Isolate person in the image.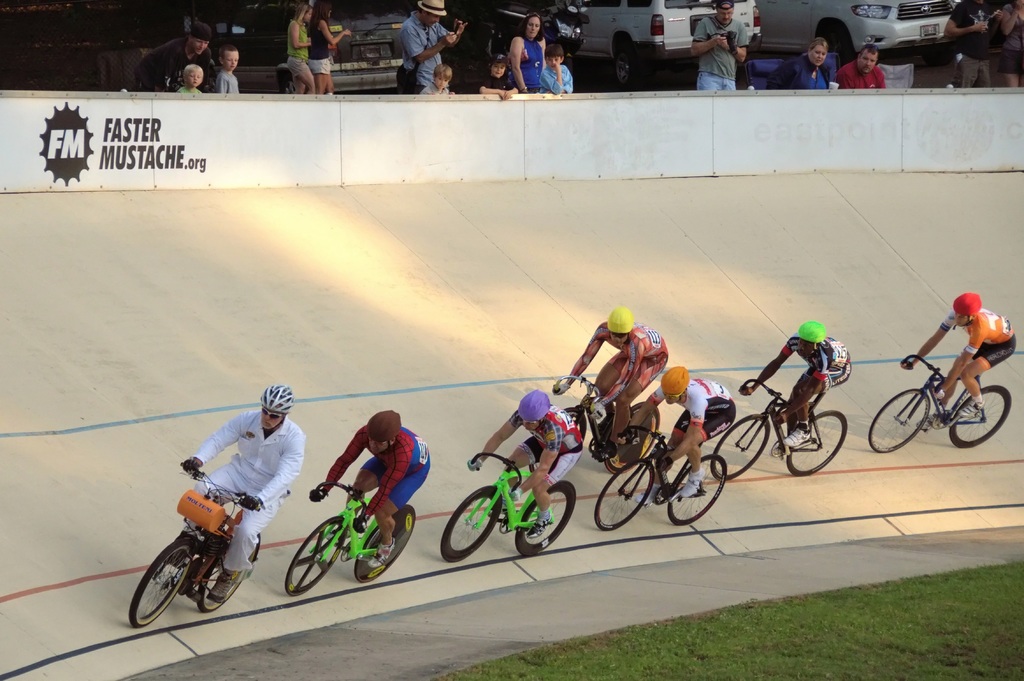
Isolated region: locate(181, 384, 306, 604).
